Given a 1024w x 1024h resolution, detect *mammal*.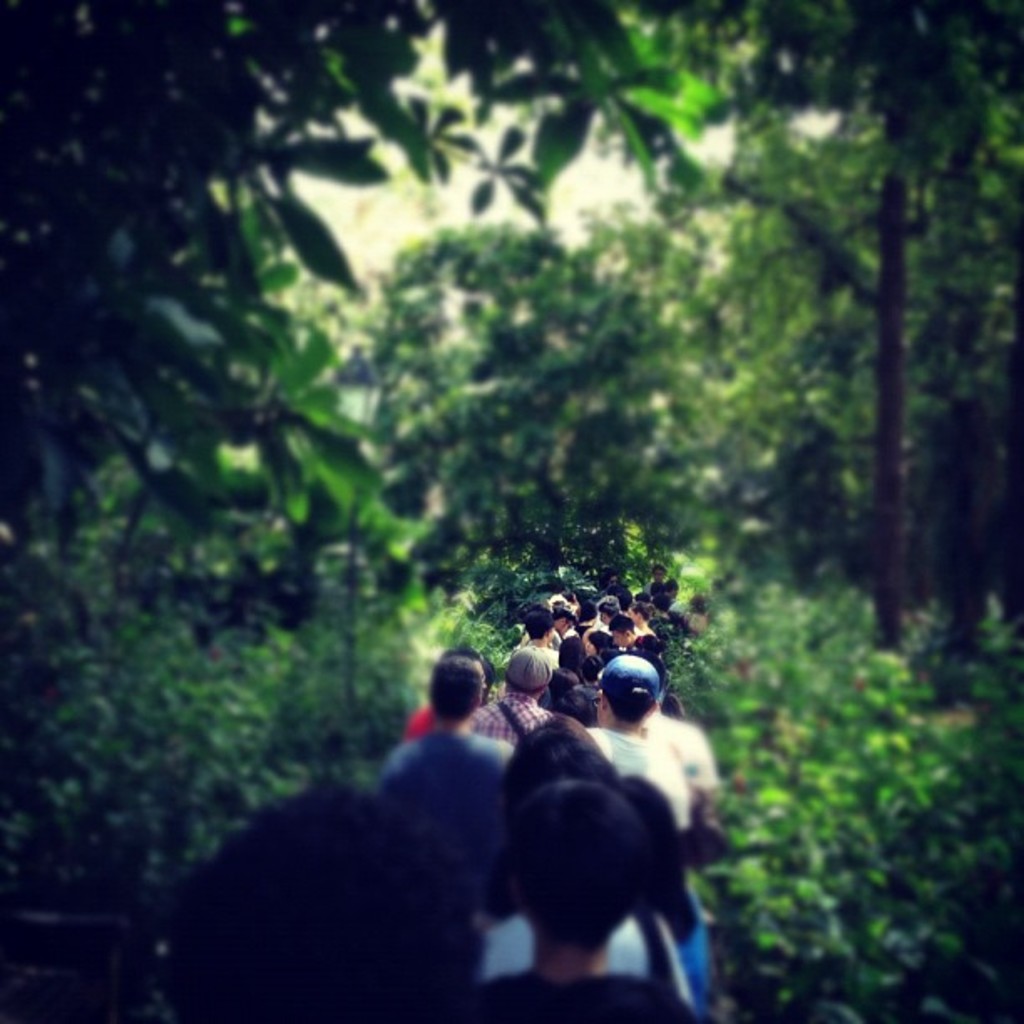
x1=475, y1=785, x2=699, y2=1022.
